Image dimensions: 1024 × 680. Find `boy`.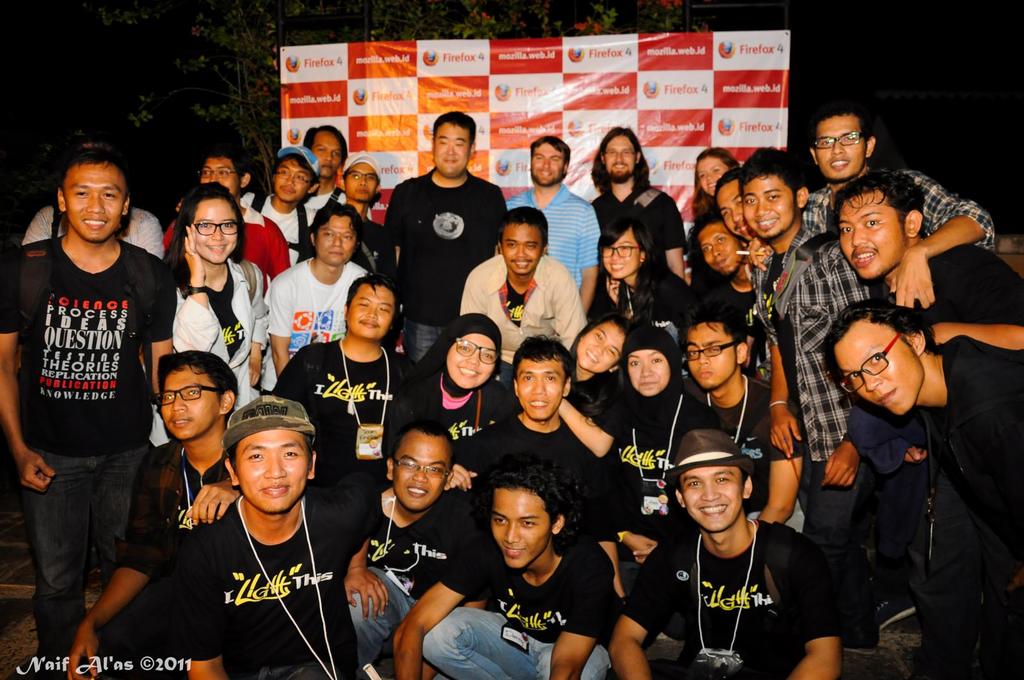
53/346/246/679.
